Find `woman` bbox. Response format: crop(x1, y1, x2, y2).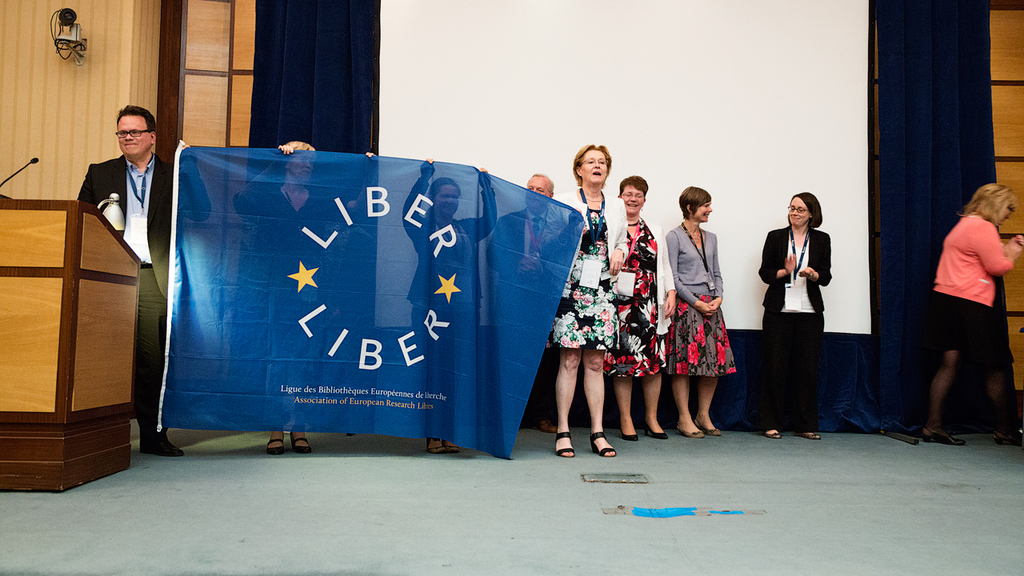
crop(915, 179, 1023, 451).
